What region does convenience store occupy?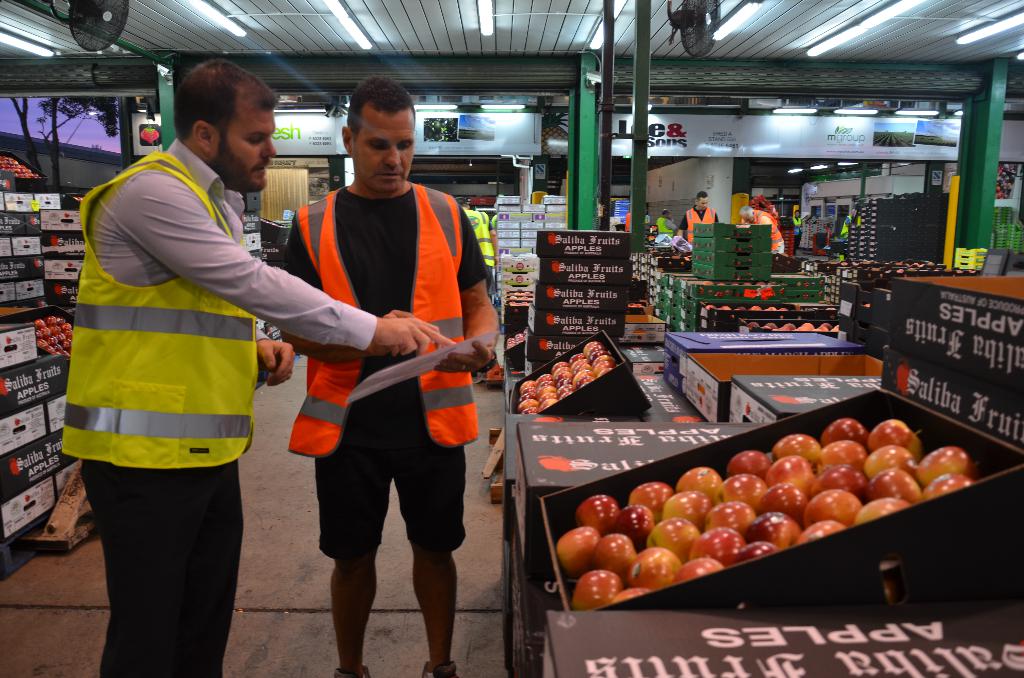
[x1=1, y1=0, x2=1023, y2=677].
